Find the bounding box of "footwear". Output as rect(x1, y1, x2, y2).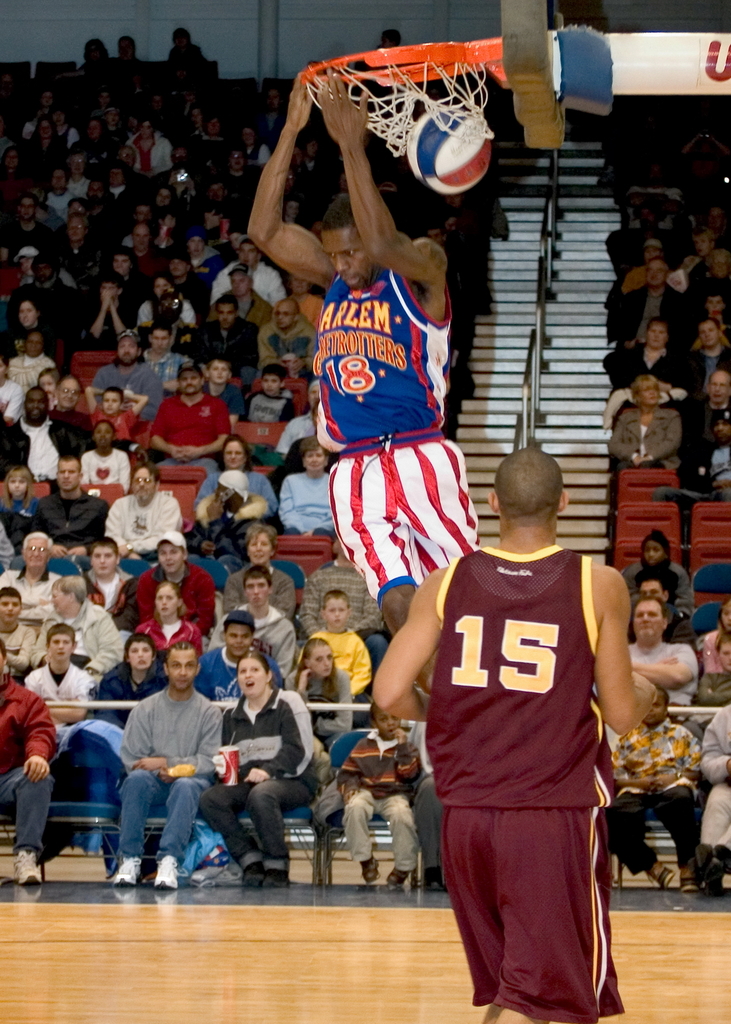
rect(12, 849, 42, 888).
